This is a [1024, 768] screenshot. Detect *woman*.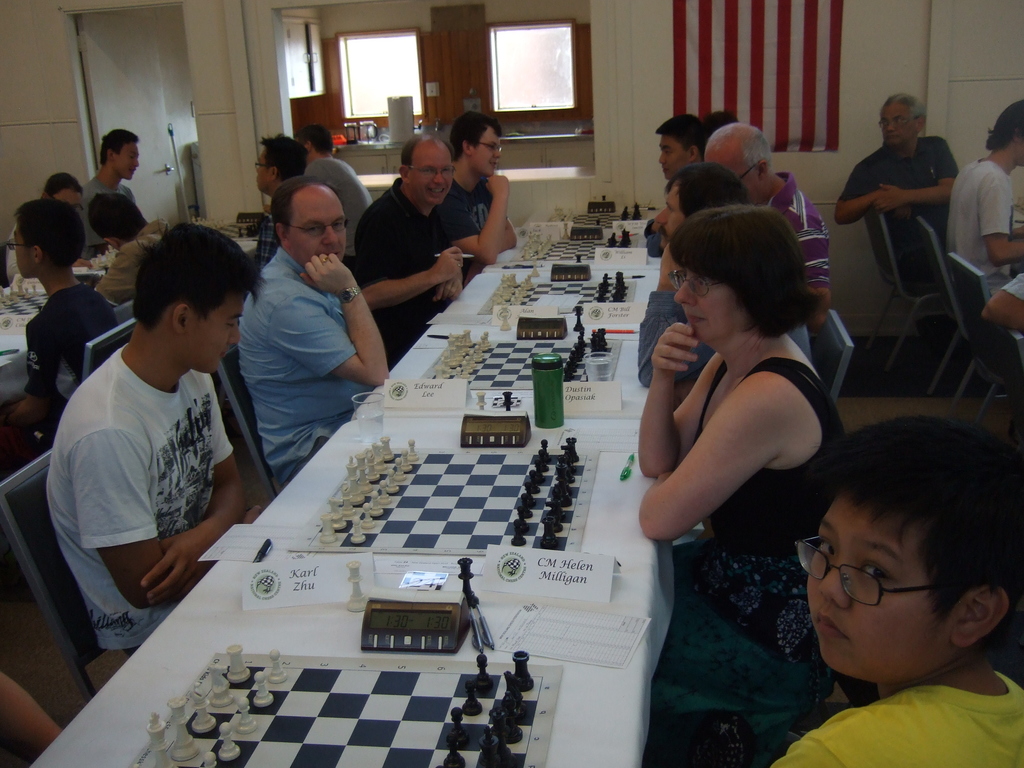
l=632, t=205, r=850, b=710.
